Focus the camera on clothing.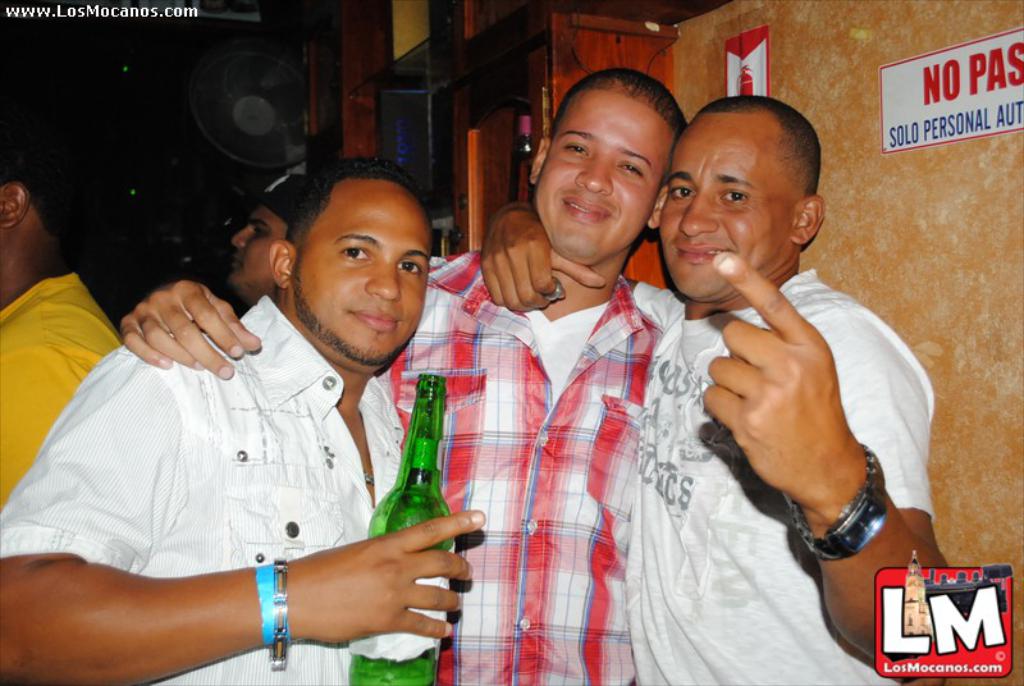
Focus region: (0,266,119,511).
